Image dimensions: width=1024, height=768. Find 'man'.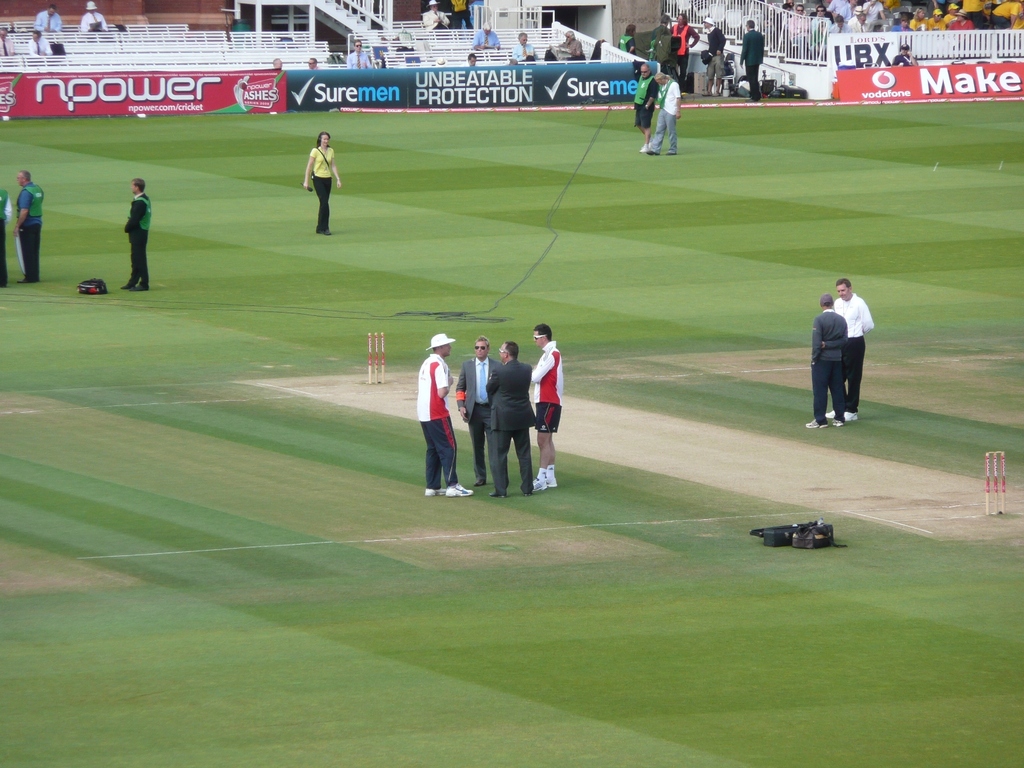
<box>827,279,875,422</box>.
